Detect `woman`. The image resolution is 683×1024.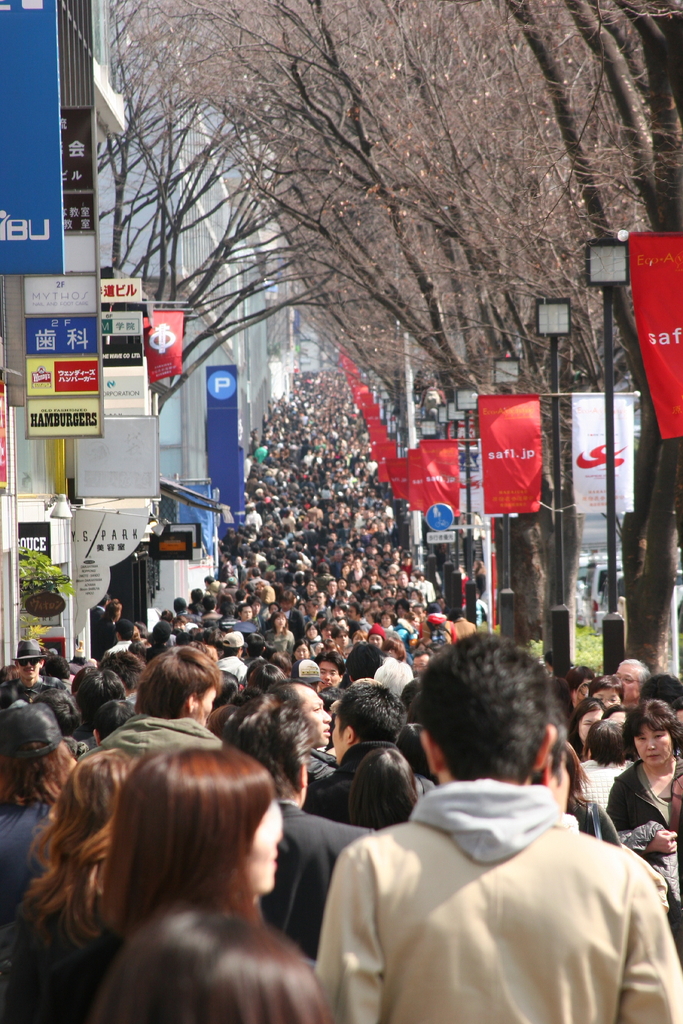
rect(570, 751, 620, 846).
